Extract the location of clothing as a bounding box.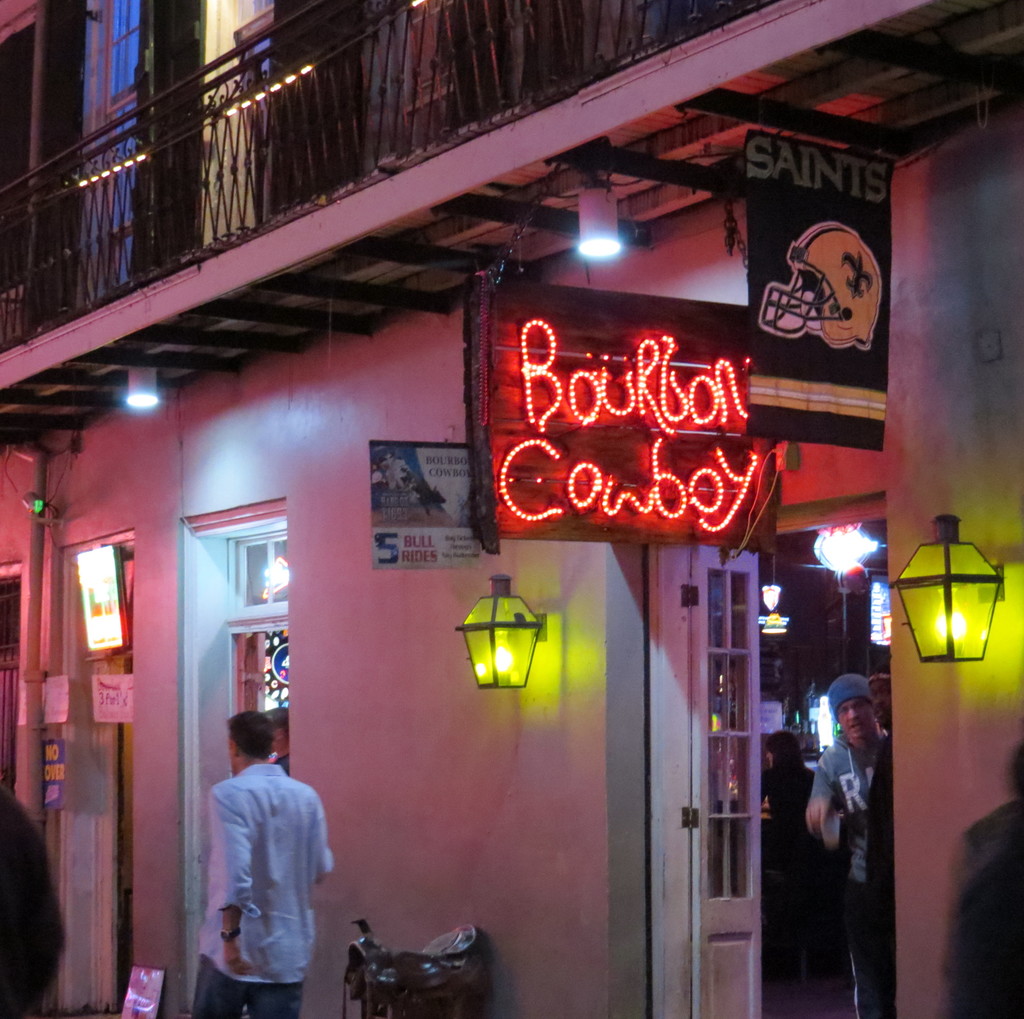
{"left": 812, "top": 737, "right": 877, "bottom": 1018}.
